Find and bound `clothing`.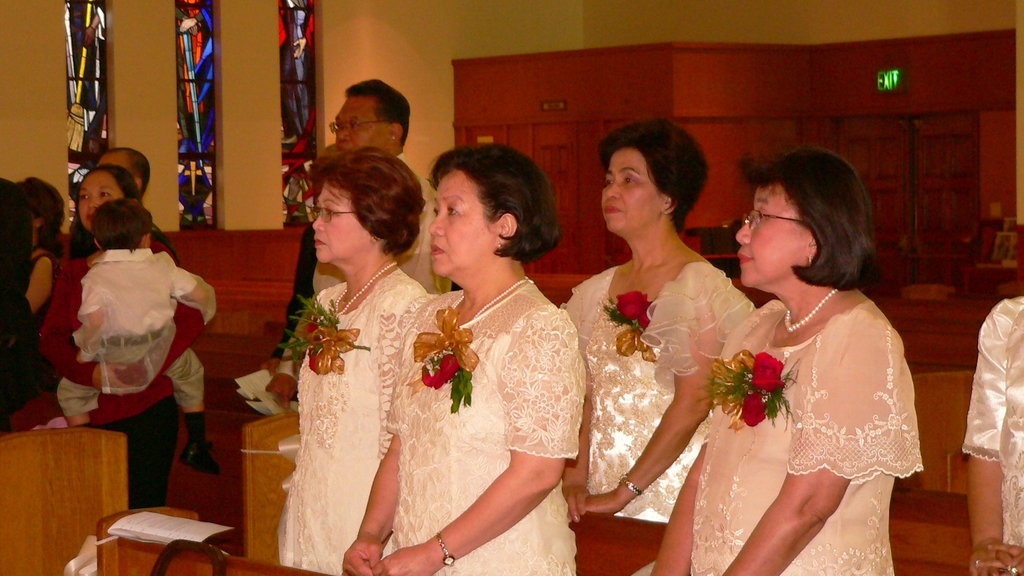
Bound: 960:294:1021:575.
